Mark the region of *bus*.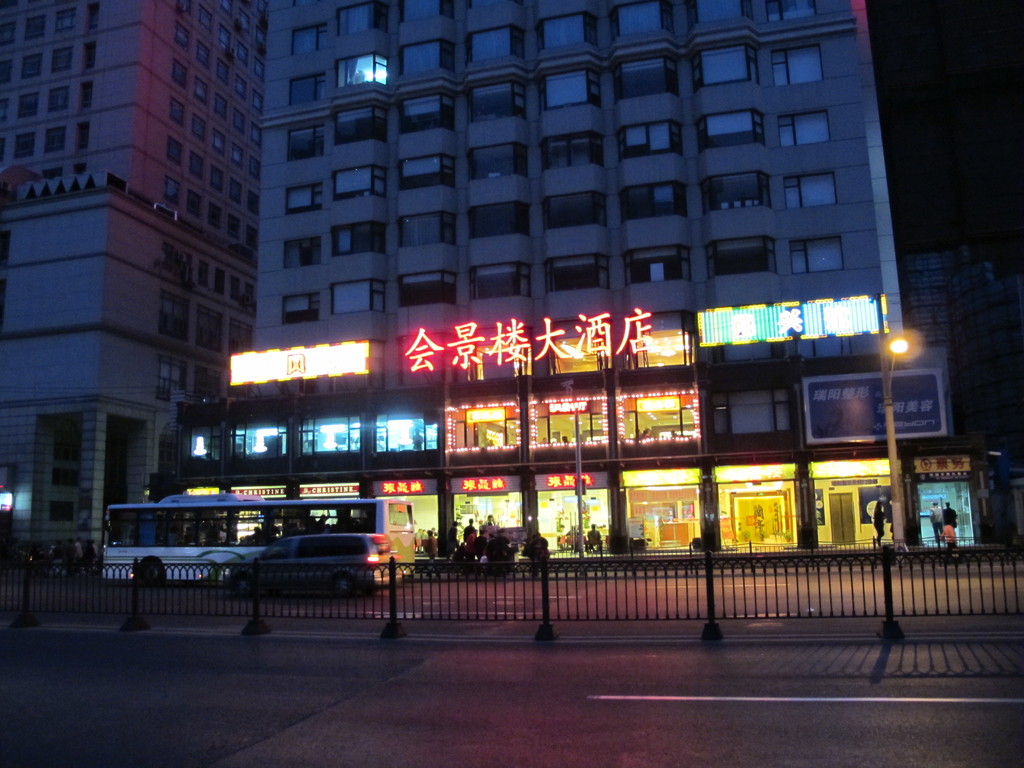
Region: [left=97, top=491, right=415, bottom=586].
